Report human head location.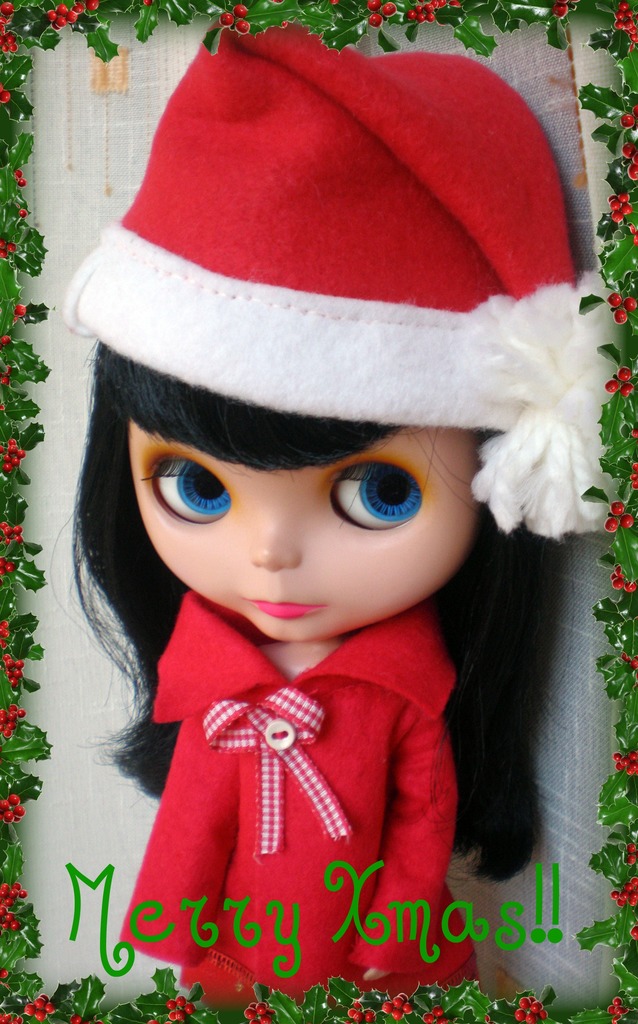
Report: <region>105, 245, 518, 655</region>.
